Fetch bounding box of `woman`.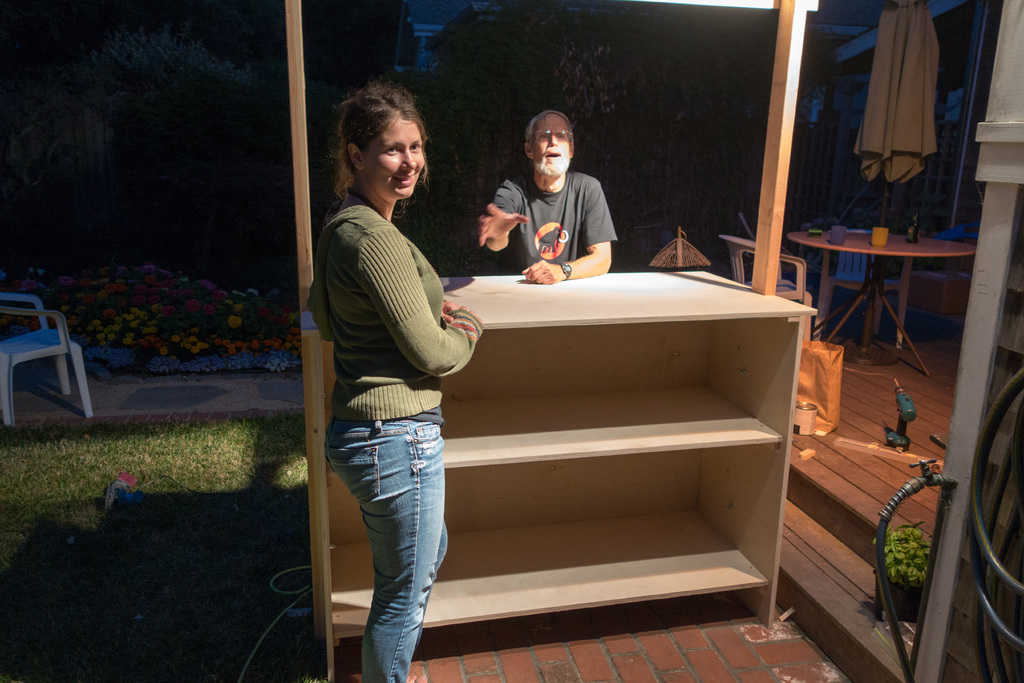
Bbox: (x1=303, y1=80, x2=492, y2=682).
